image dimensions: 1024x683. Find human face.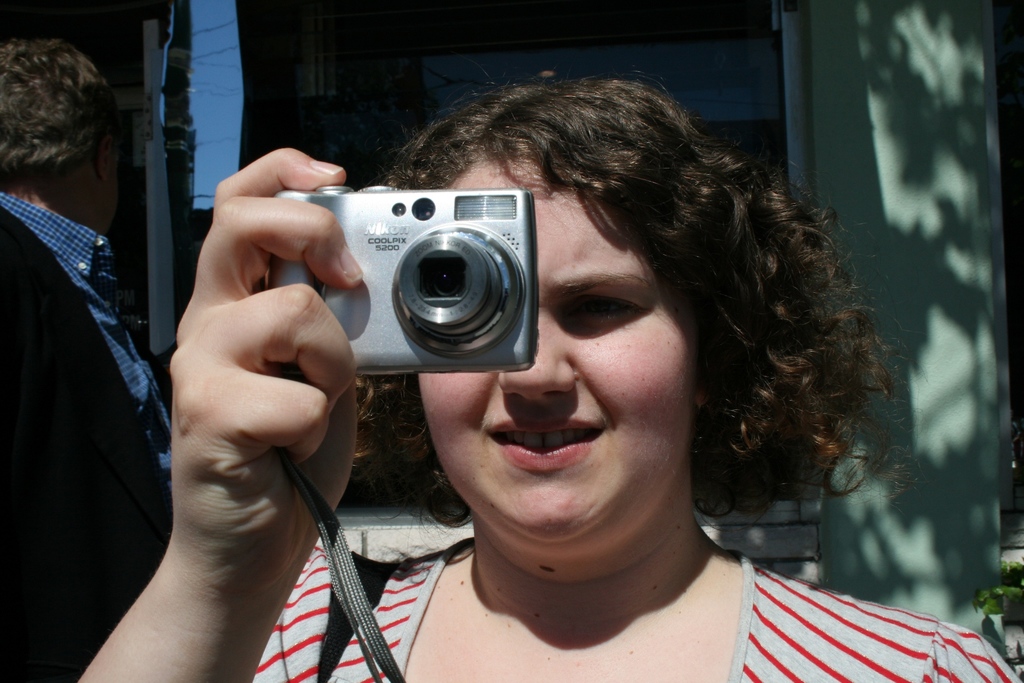
(413, 156, 703, 549).
